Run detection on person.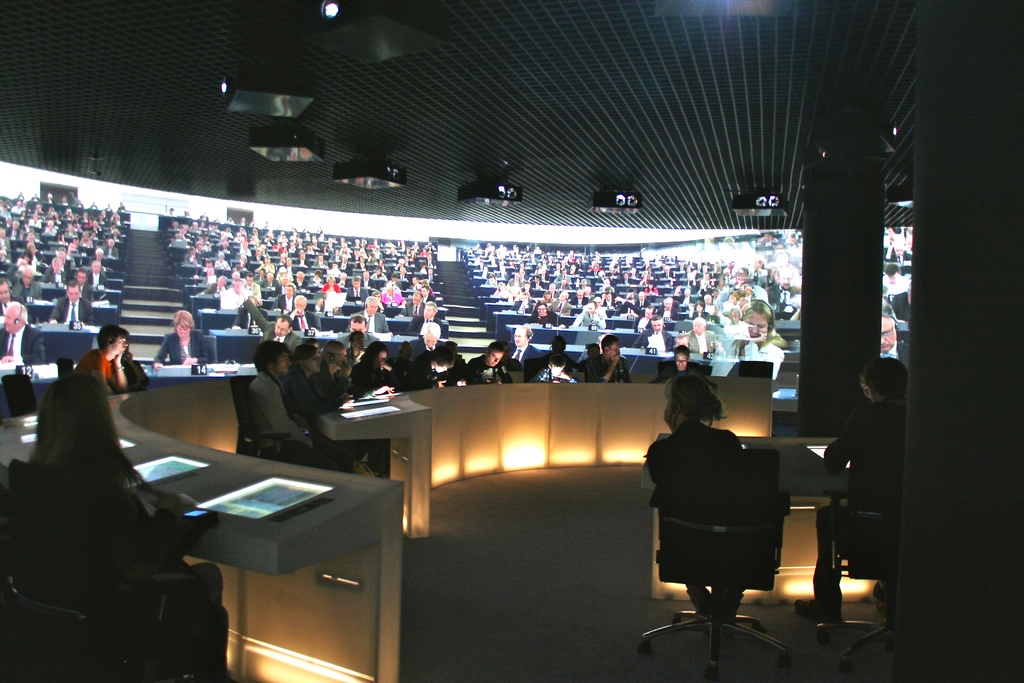
Result: bbox=(84, 261, 108, 288).
